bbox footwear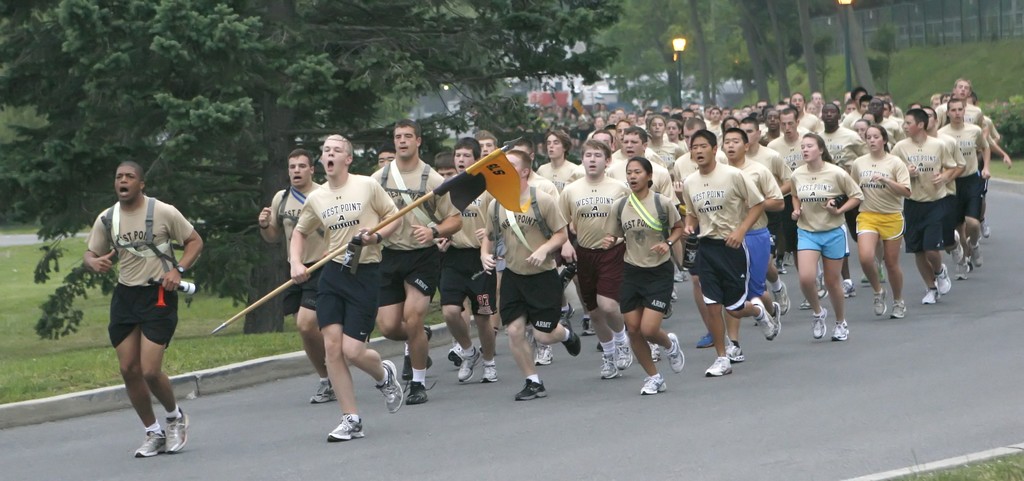
{"x1": 172, "y1": 405, "x2": 190, "y2": 452}
